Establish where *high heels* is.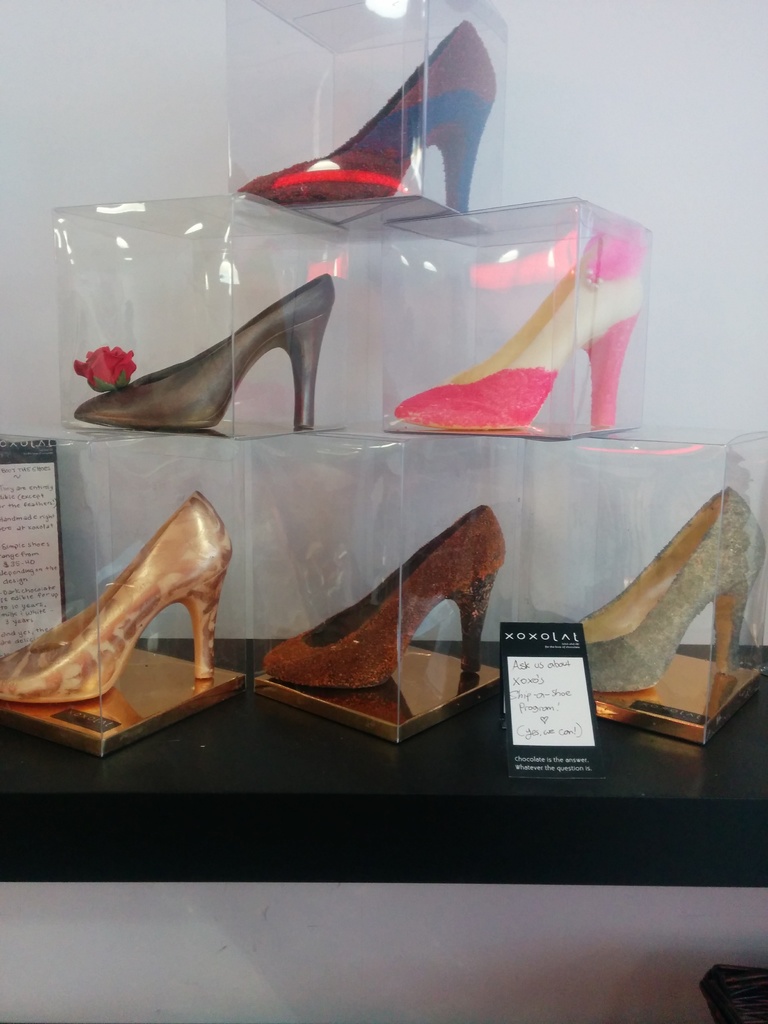
Established at 390 230 646 428.
